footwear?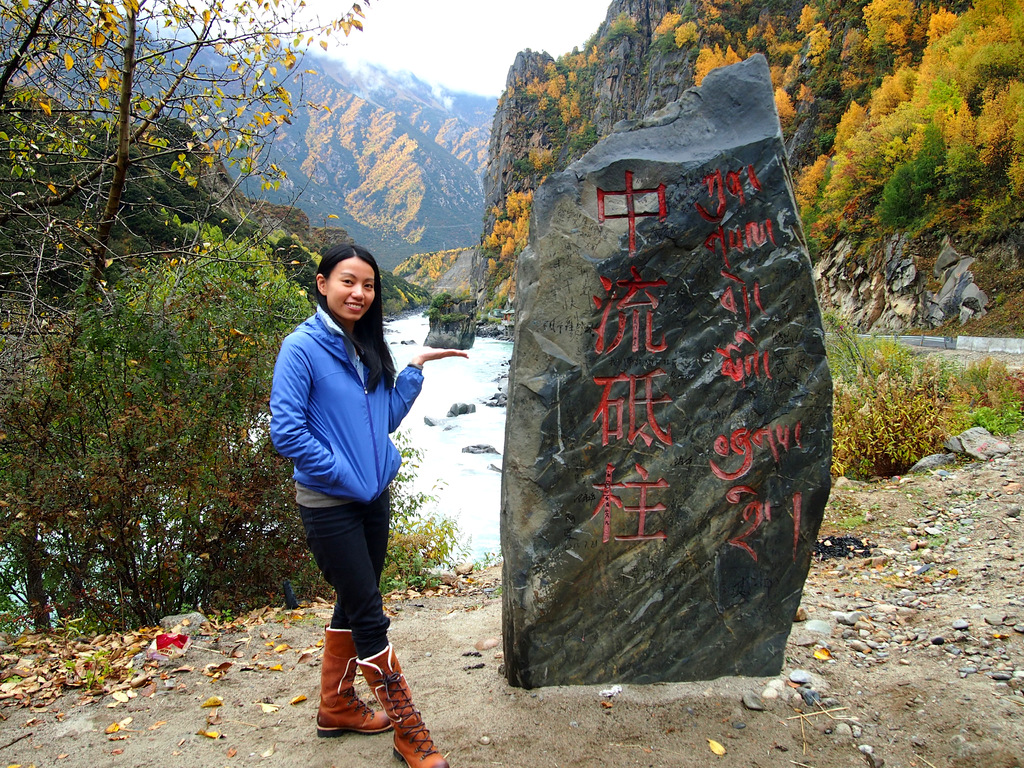
(left=353, top=641, right=452, bottom=767)
